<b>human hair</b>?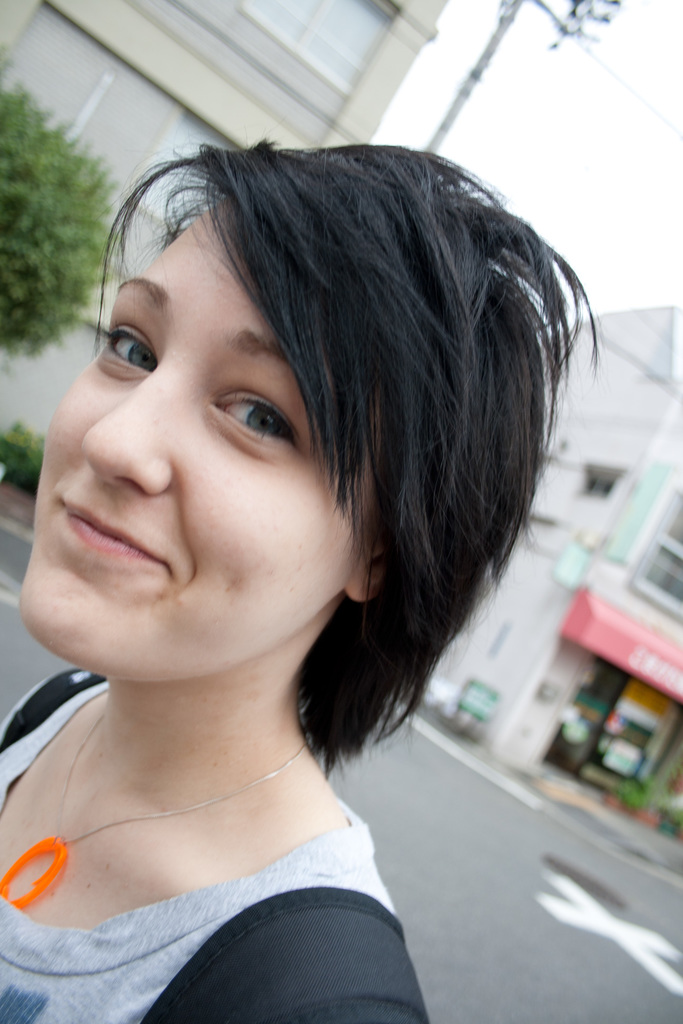
bbox=[90, 135, 605, 783]
